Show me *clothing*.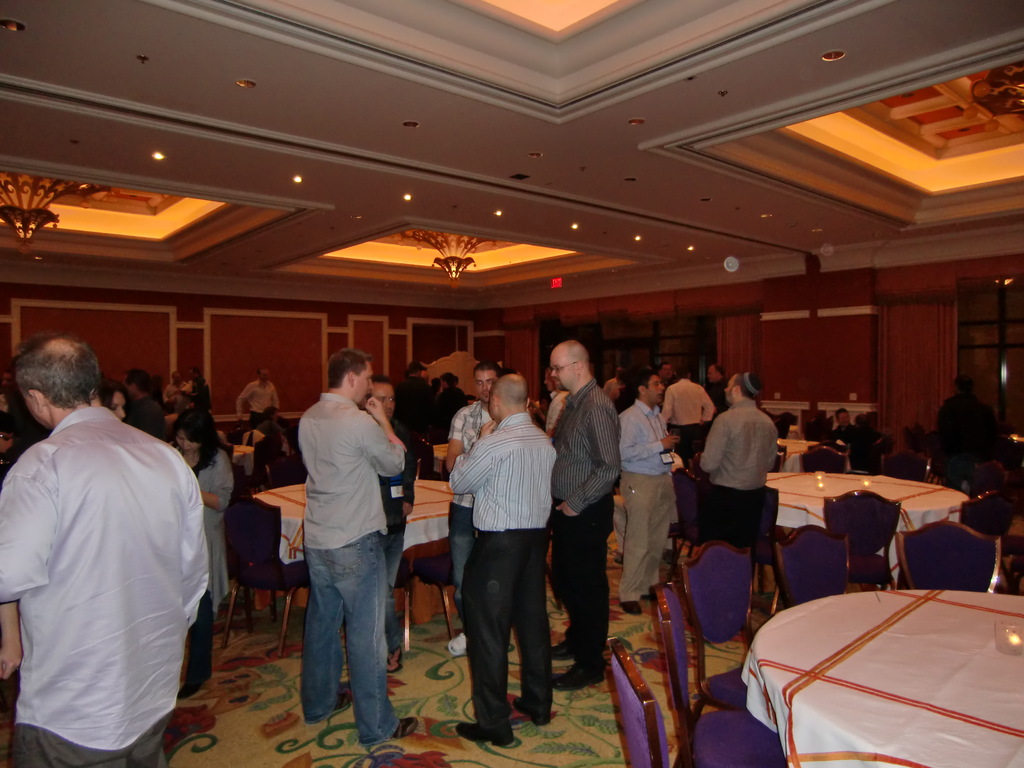
*clothing* is here: {"x1": 398, "y1": 372, "x2": 444, "y2": 443}.
